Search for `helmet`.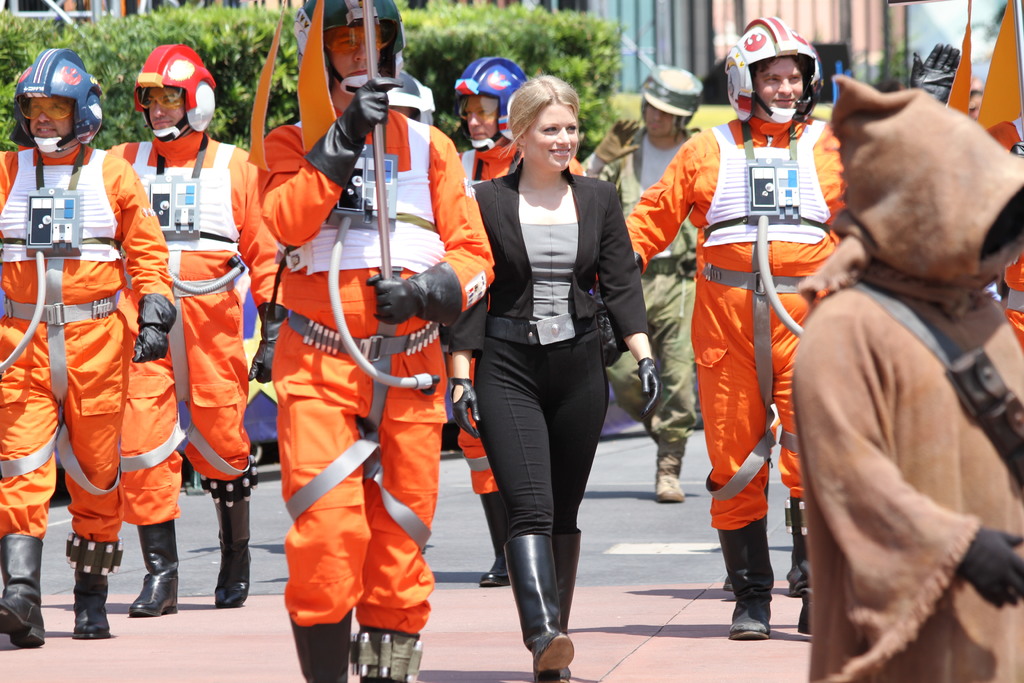
Found at (left=737, top=23, right=829, bottom=128).
